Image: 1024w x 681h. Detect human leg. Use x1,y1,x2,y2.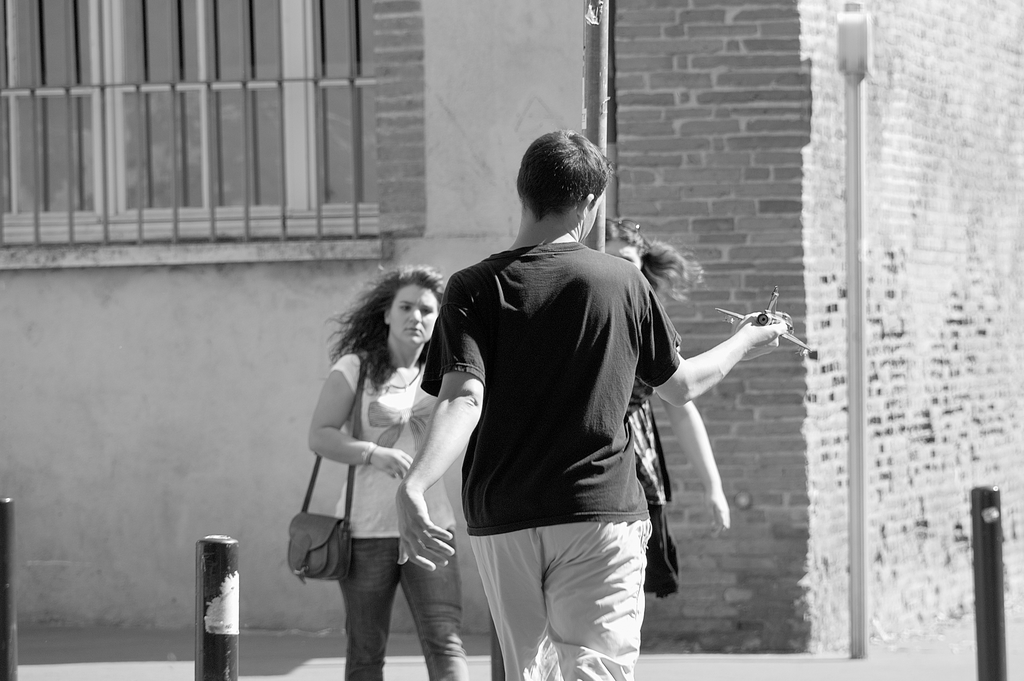
333,538,396,680.
